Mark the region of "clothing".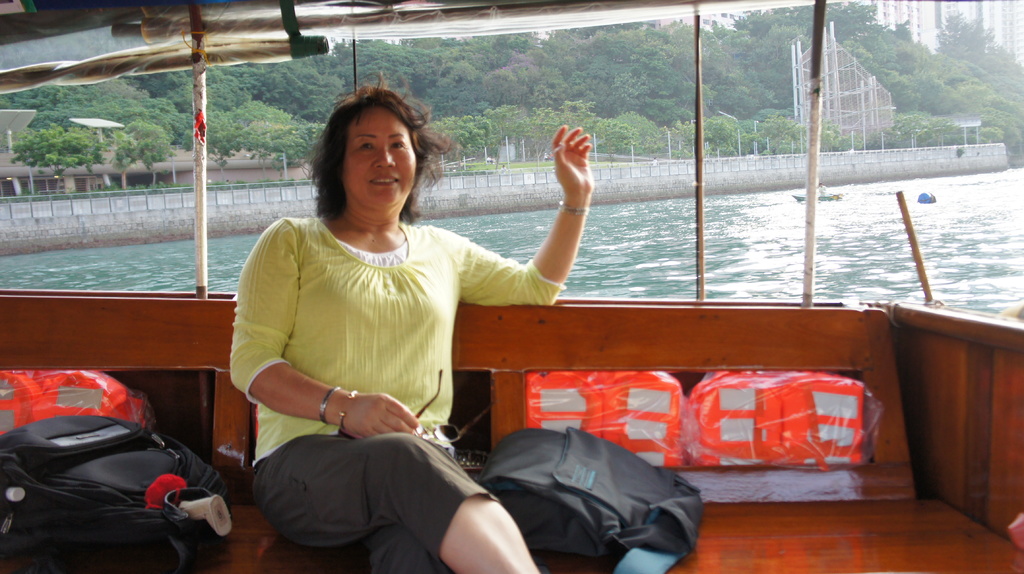
Region: BBox(229, 173, 551, 495).
